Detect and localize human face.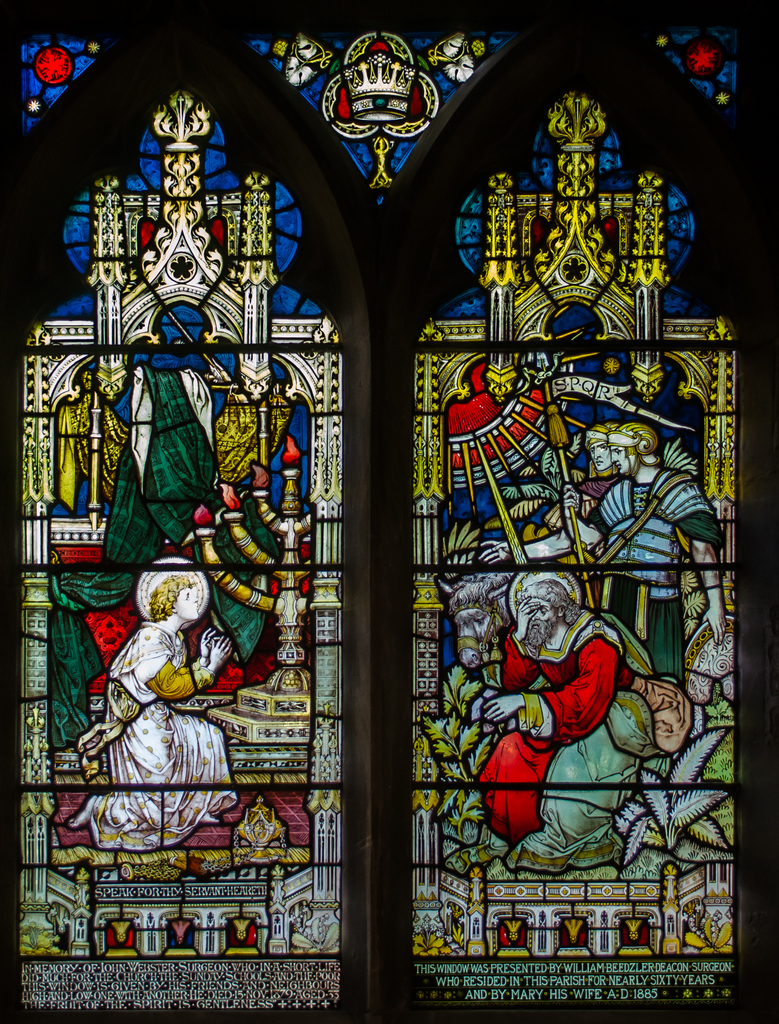
Localized at [175, 588, 202, 619].
